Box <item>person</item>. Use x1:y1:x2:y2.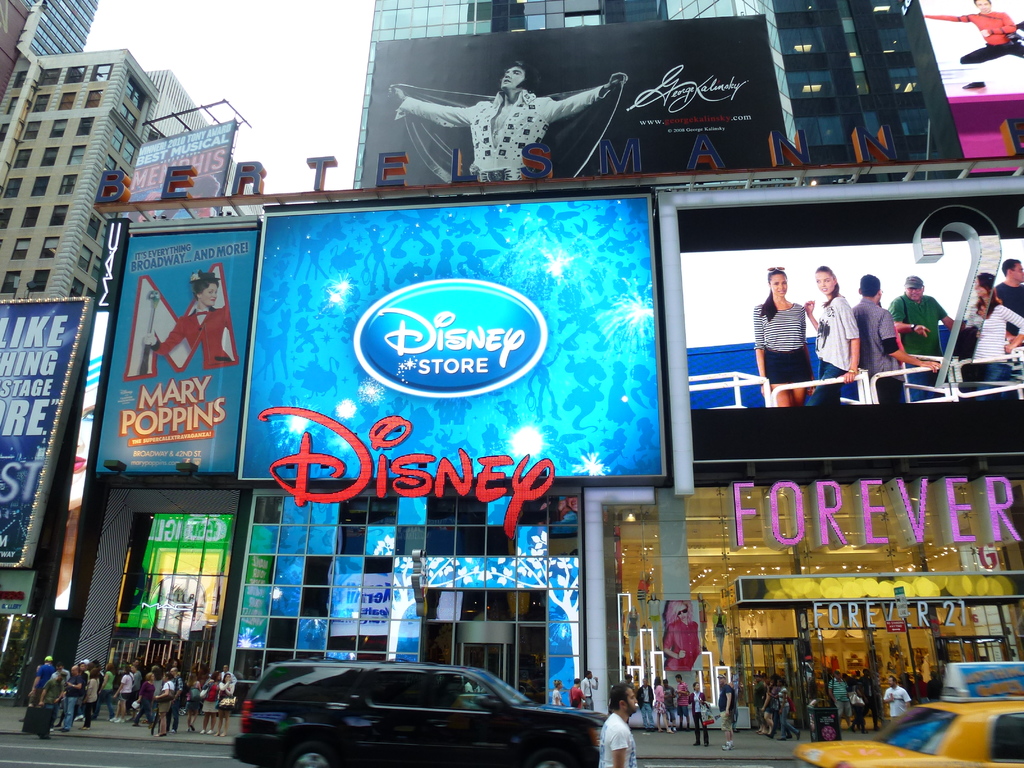
710:603:729:664.
